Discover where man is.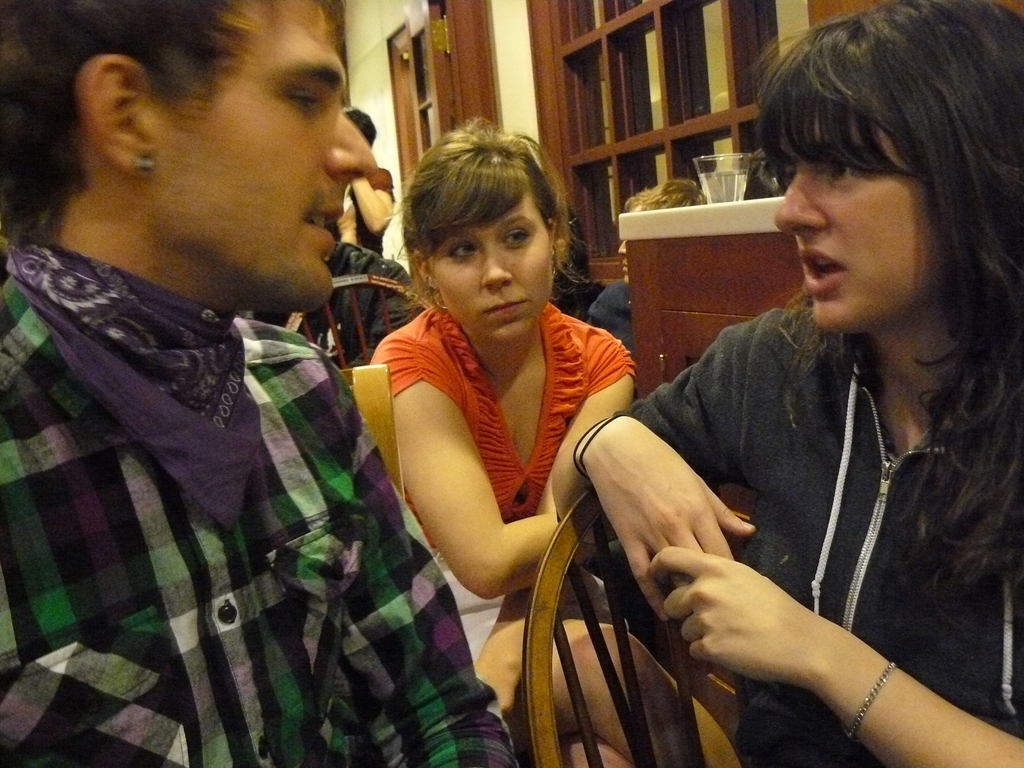
Discovered at (left=0, top=0, right=523, bottom=767).
